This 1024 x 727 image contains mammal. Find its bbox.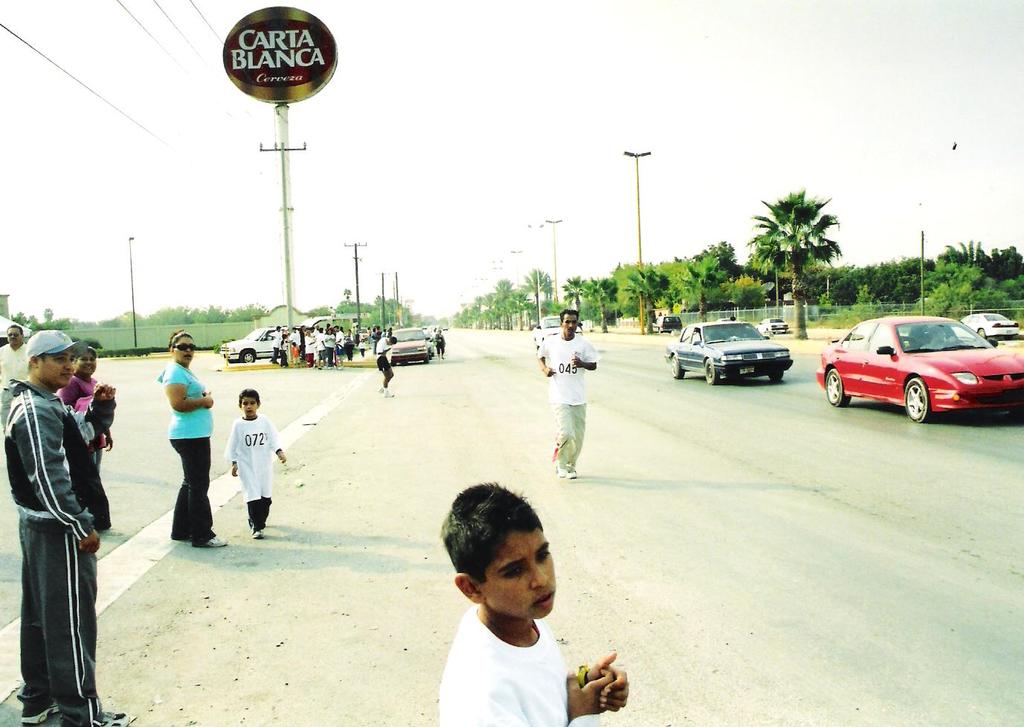
x1=388, y1=324, x2=394, y2=336.
